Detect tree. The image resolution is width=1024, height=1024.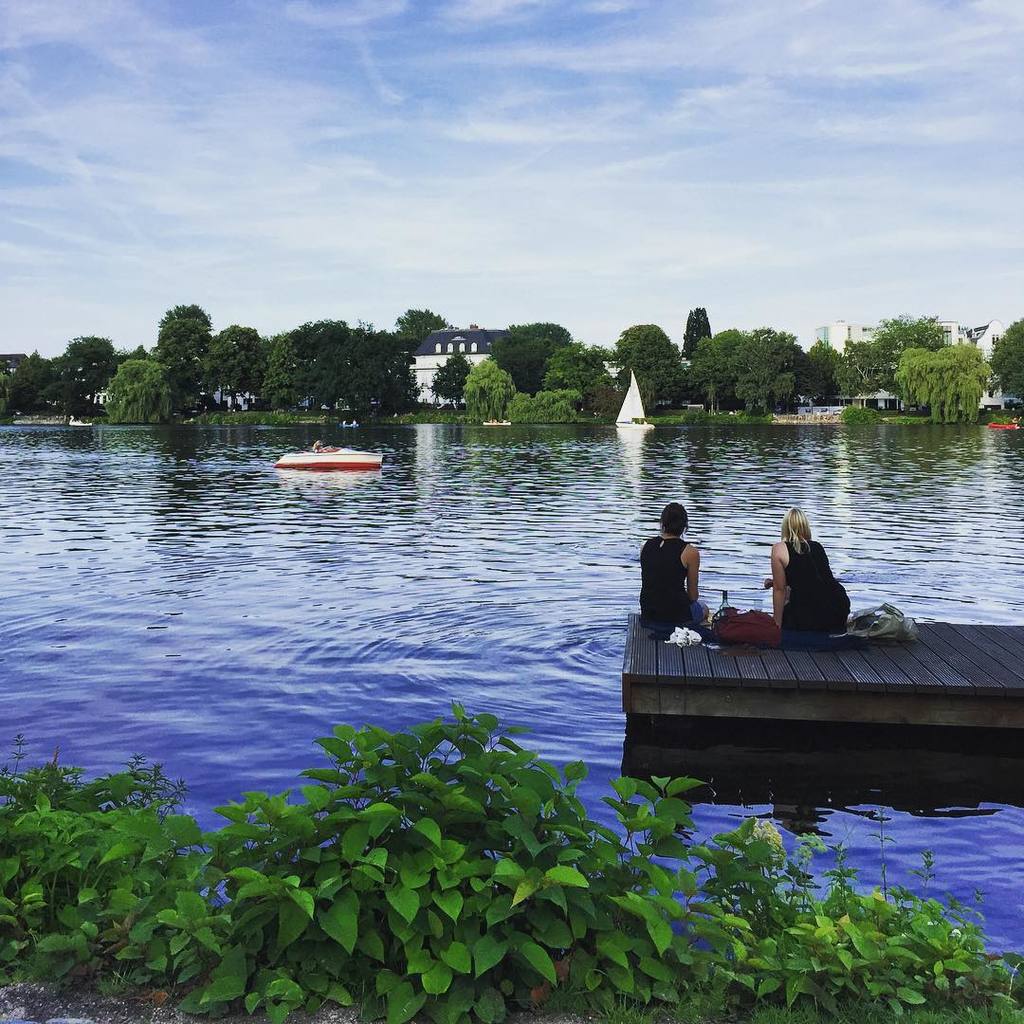
[684,323,843,415].
